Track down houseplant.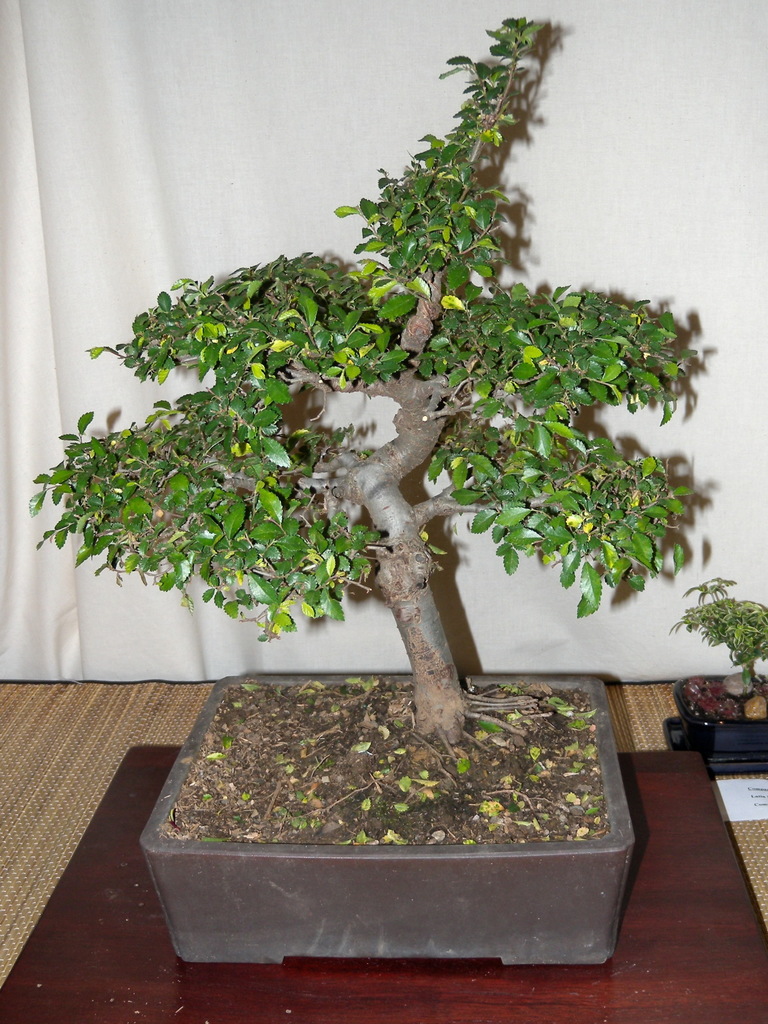
Tracked to {"x1": 659, "y1": 574, "x2": 767, "y2": 774}.
